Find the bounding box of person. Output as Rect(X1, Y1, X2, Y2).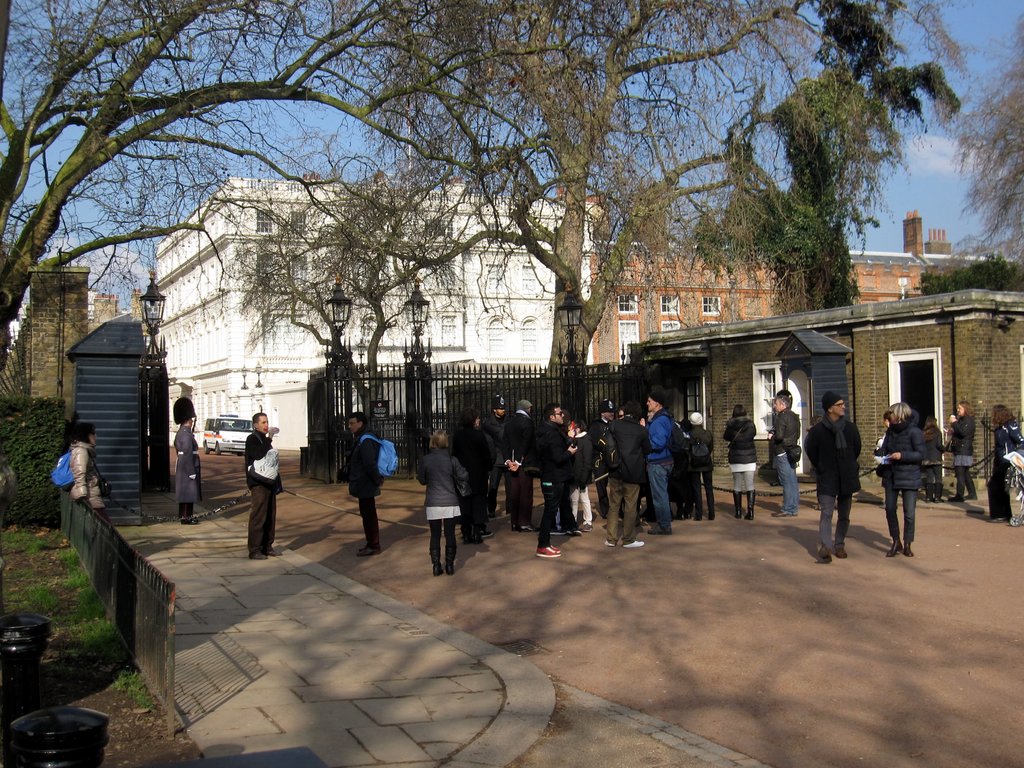
Rect(346, 410, 388, 556).
